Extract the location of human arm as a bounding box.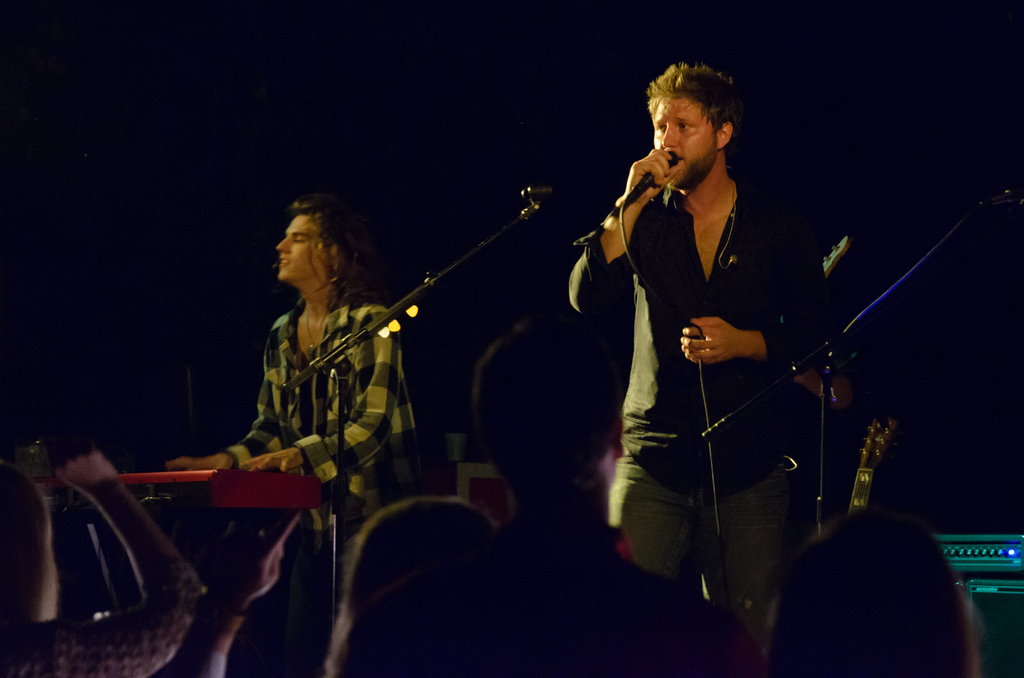
region(240, 311, 413, 476).
